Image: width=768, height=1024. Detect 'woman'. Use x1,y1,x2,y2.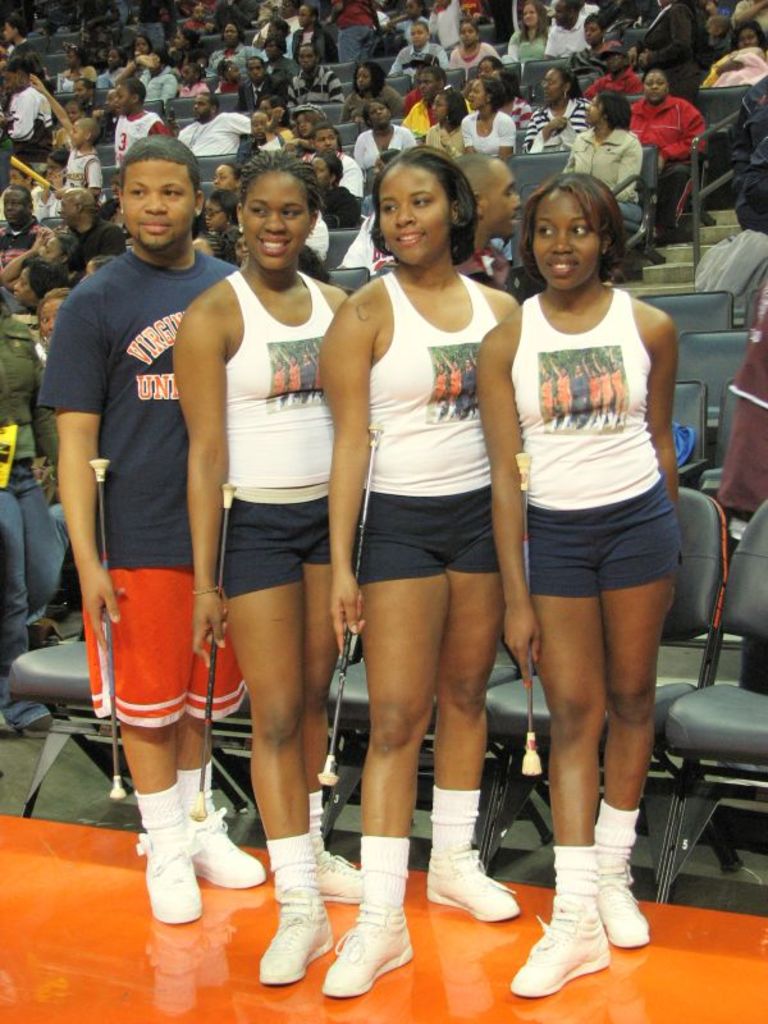
338,58,407,123.
